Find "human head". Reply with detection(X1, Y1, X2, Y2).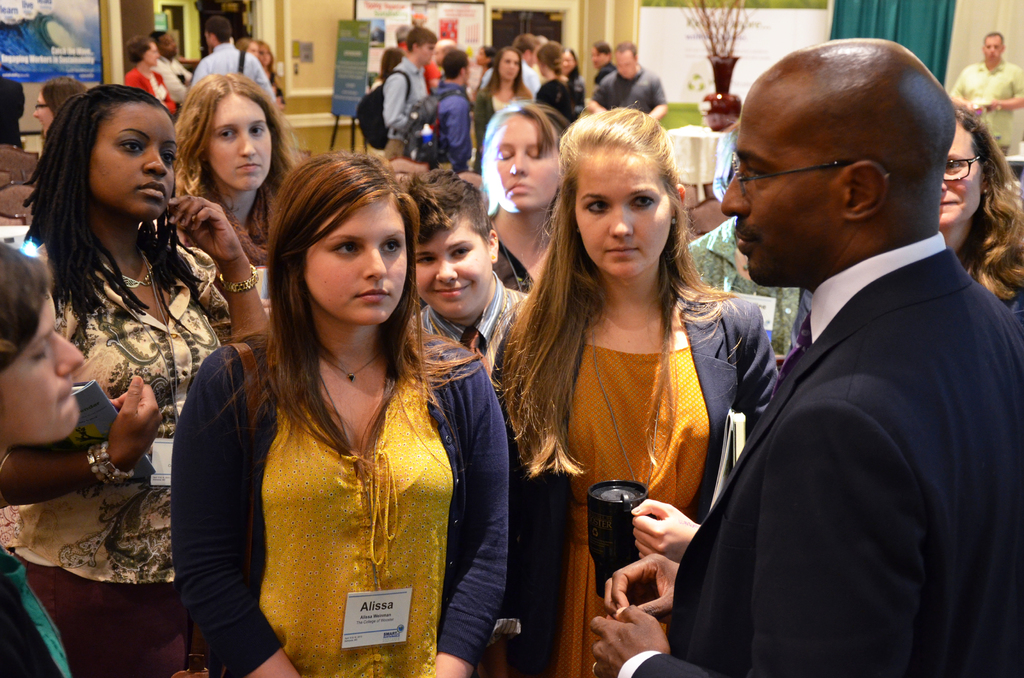
detection(614, 40, 639, 81).
